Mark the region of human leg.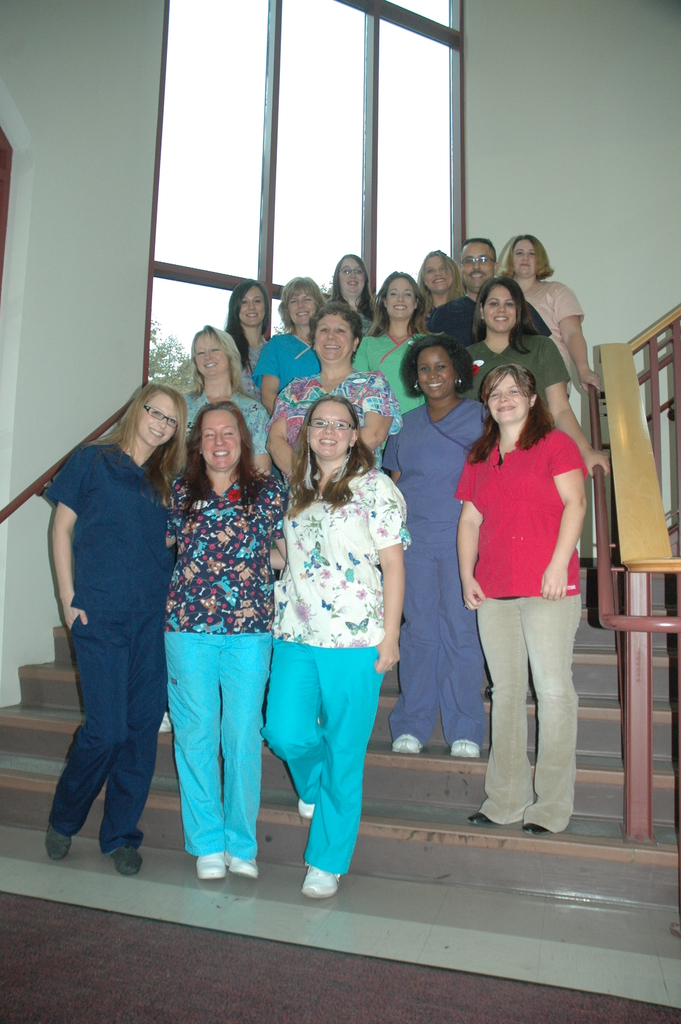
Region: rect(103, 634, 159, 863).
